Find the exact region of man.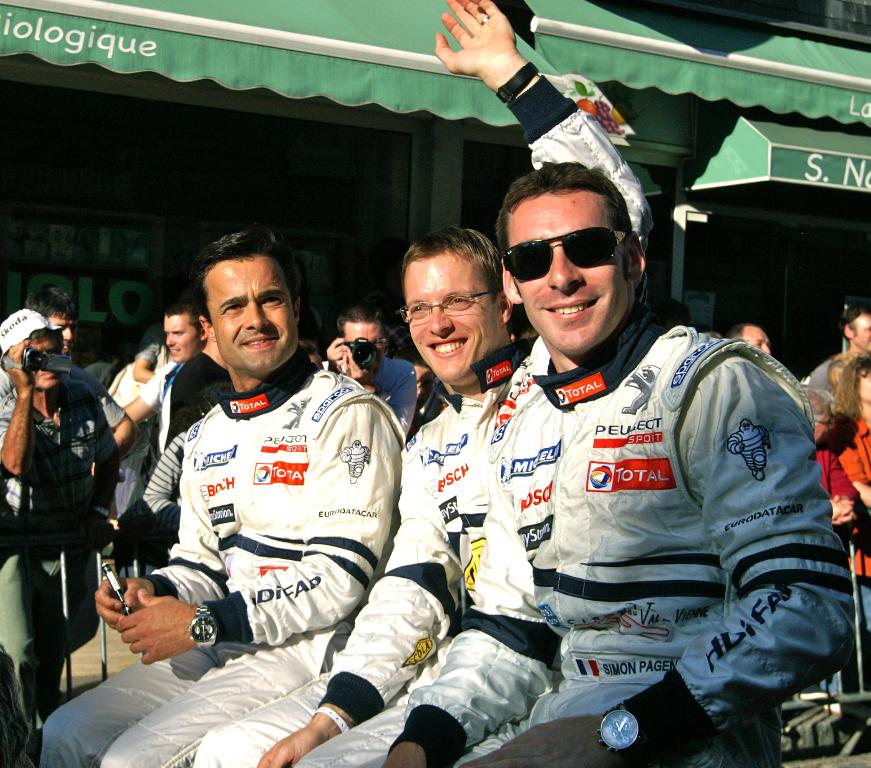
Exact region: rect(800, 308, 870, 402).
